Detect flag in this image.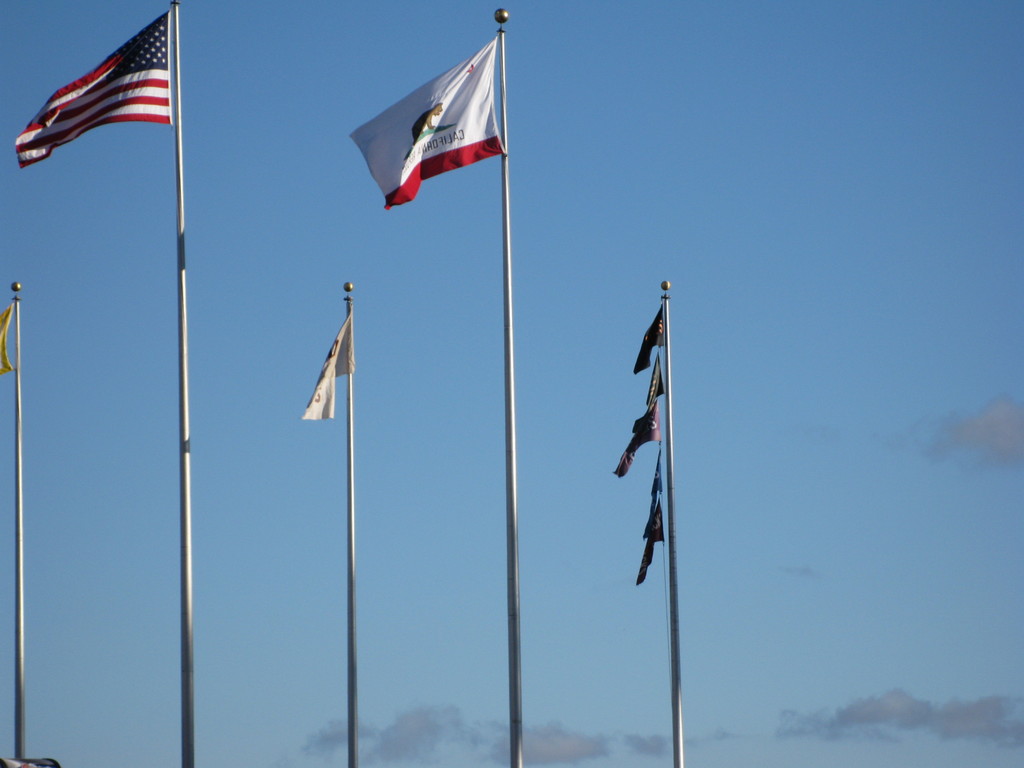
Detection: x1=300 y1=316 x2=360 y2=422.
